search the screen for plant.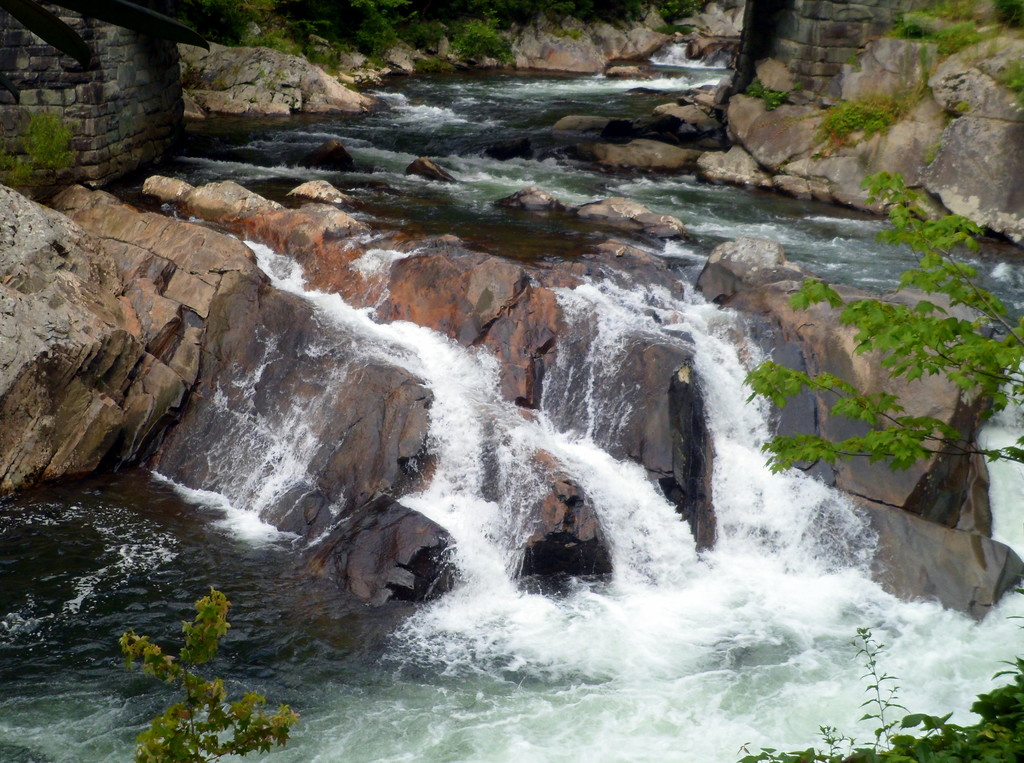
Found at x1=726, y1=609, x2=1023, y2=762.
